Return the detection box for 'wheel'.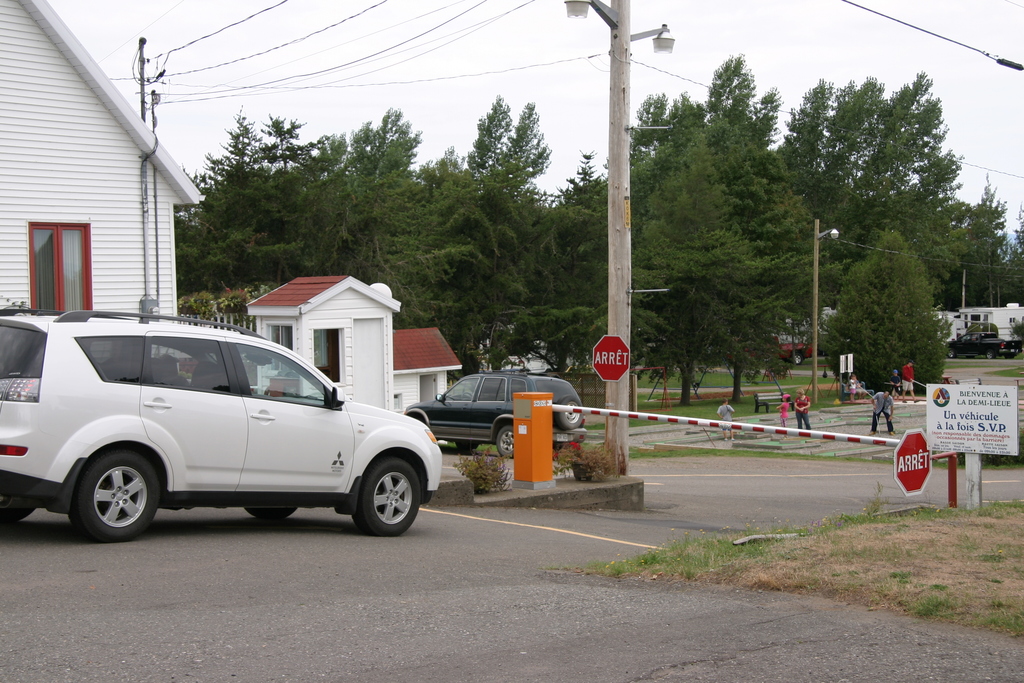
select_region(982, 347, 991, 359).
